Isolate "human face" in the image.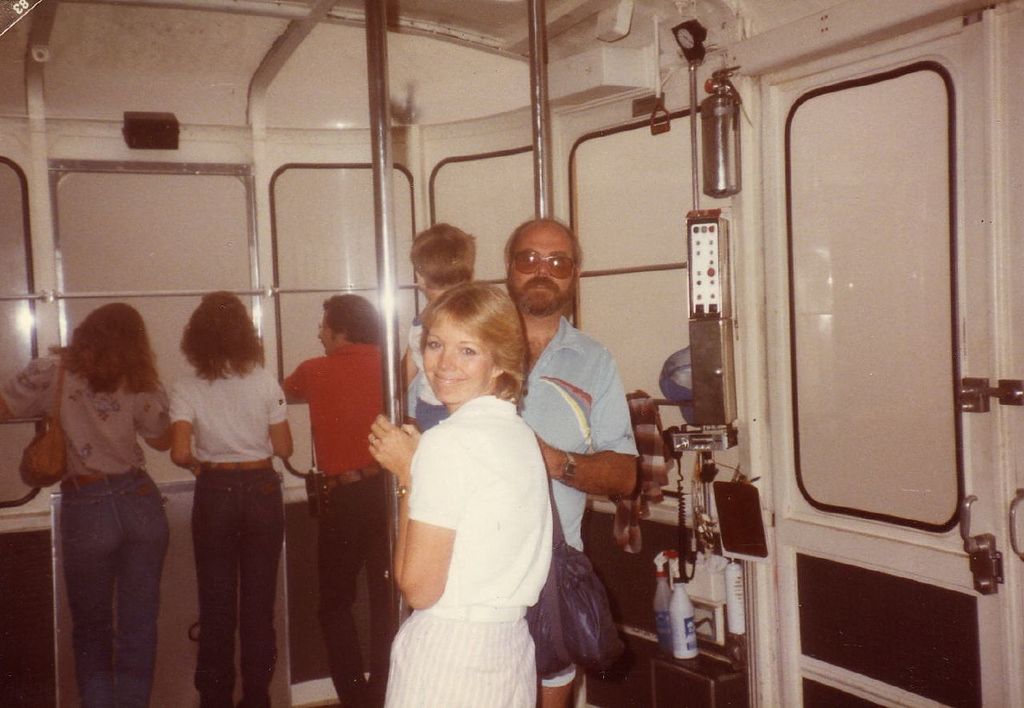
Isolated region: 421,312,486,404.
